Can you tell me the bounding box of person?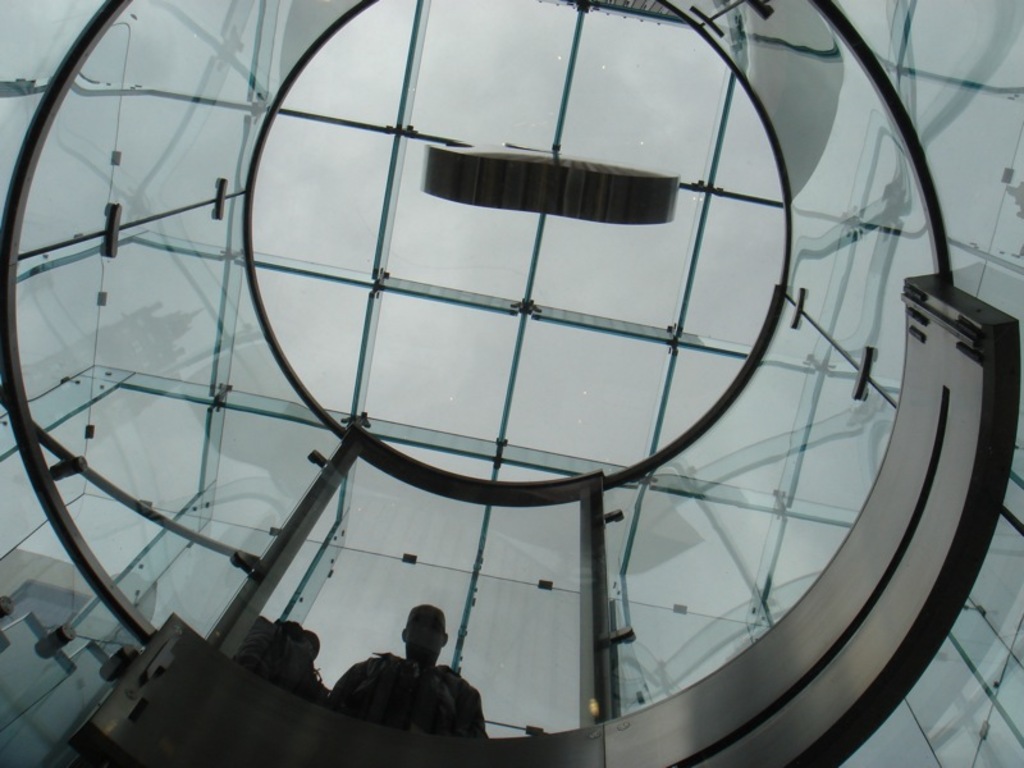
(left=317, top=600, right=489, bottom=739).
